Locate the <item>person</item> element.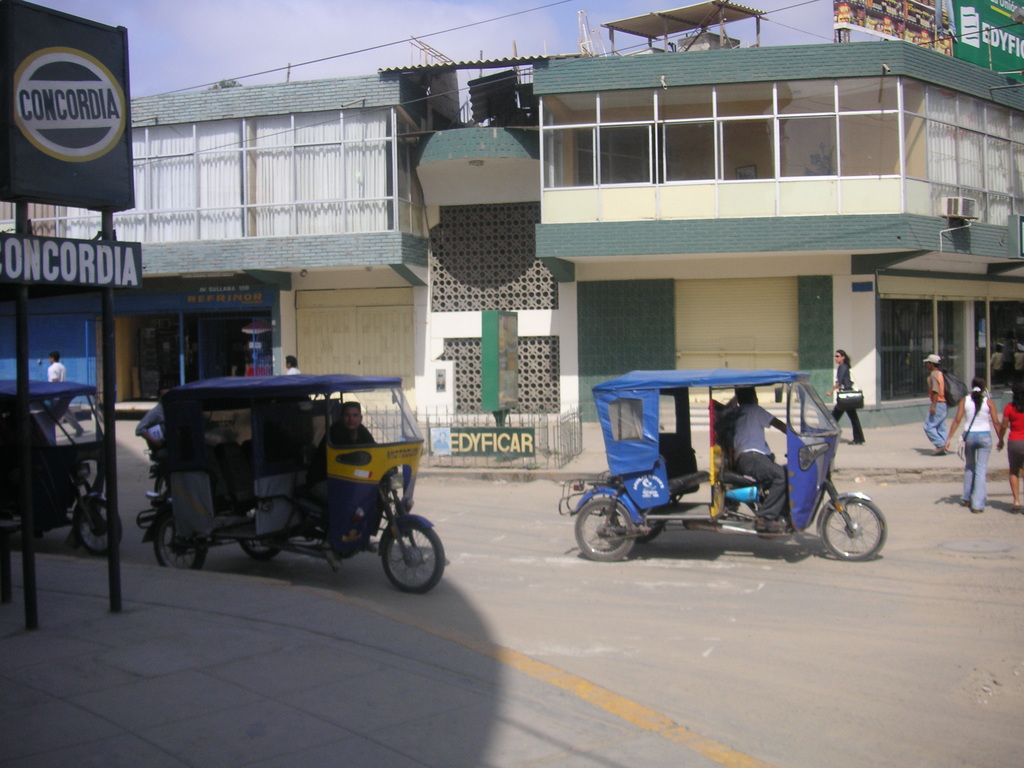
Element bbox: box=[719, 383, 794, 532].
